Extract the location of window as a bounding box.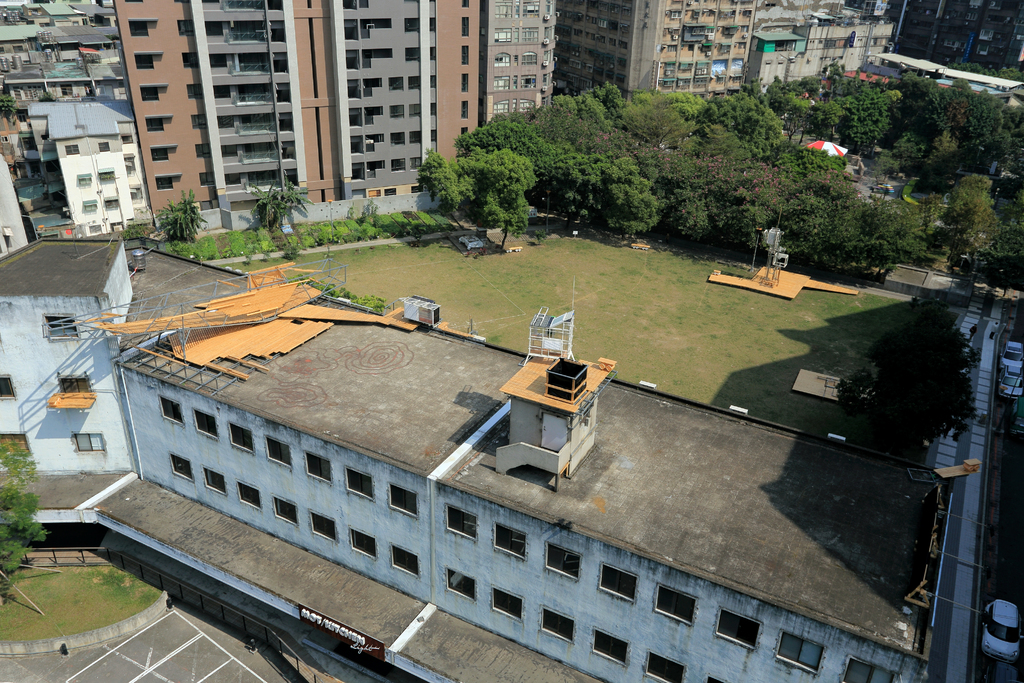
x1=867, y1=37, x2=877, y2=46.
